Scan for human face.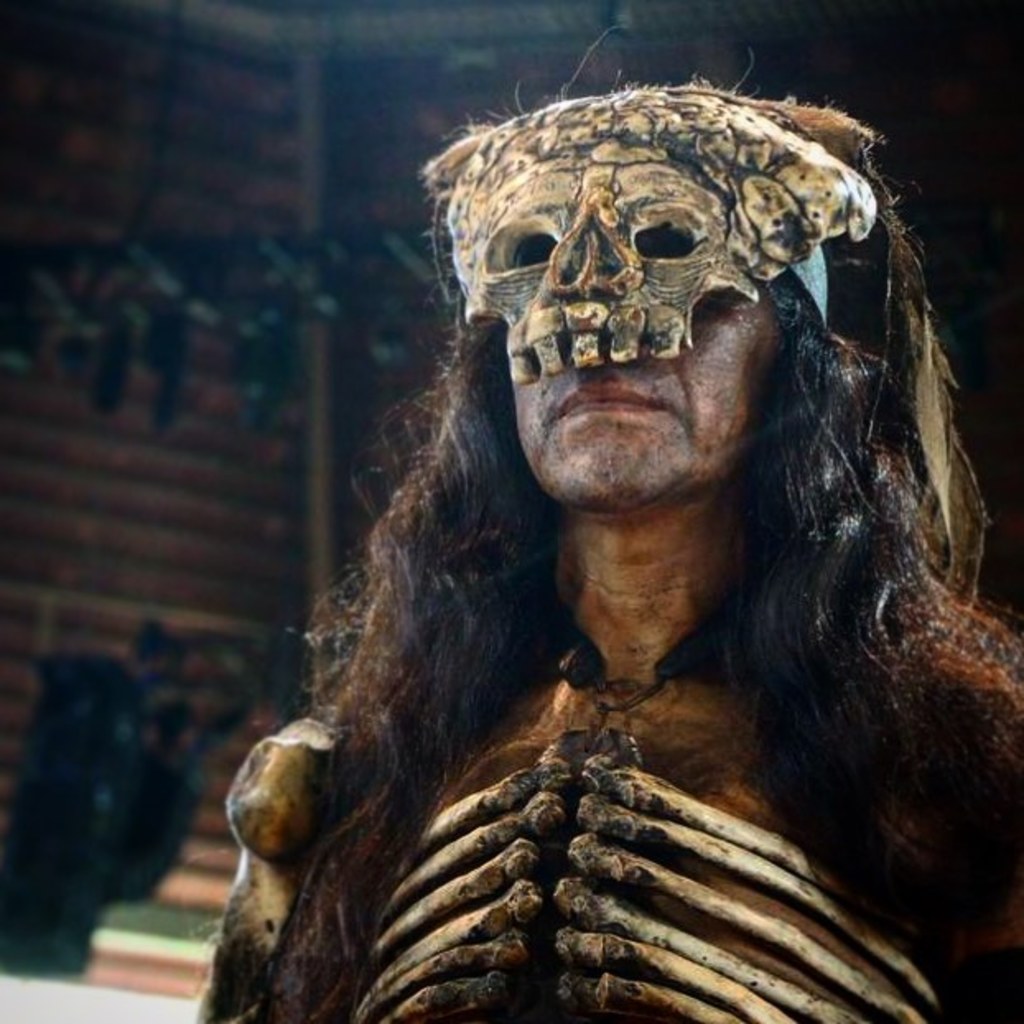
Scan result: (509,285,772,502).
